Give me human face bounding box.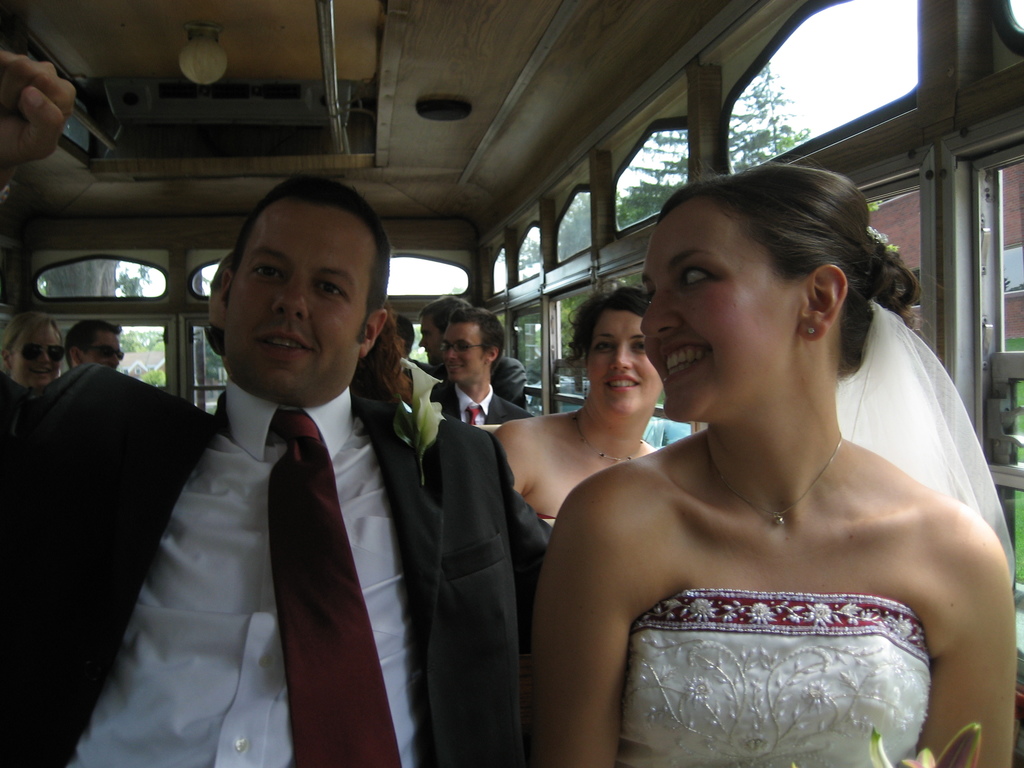
636 195 800 420.
